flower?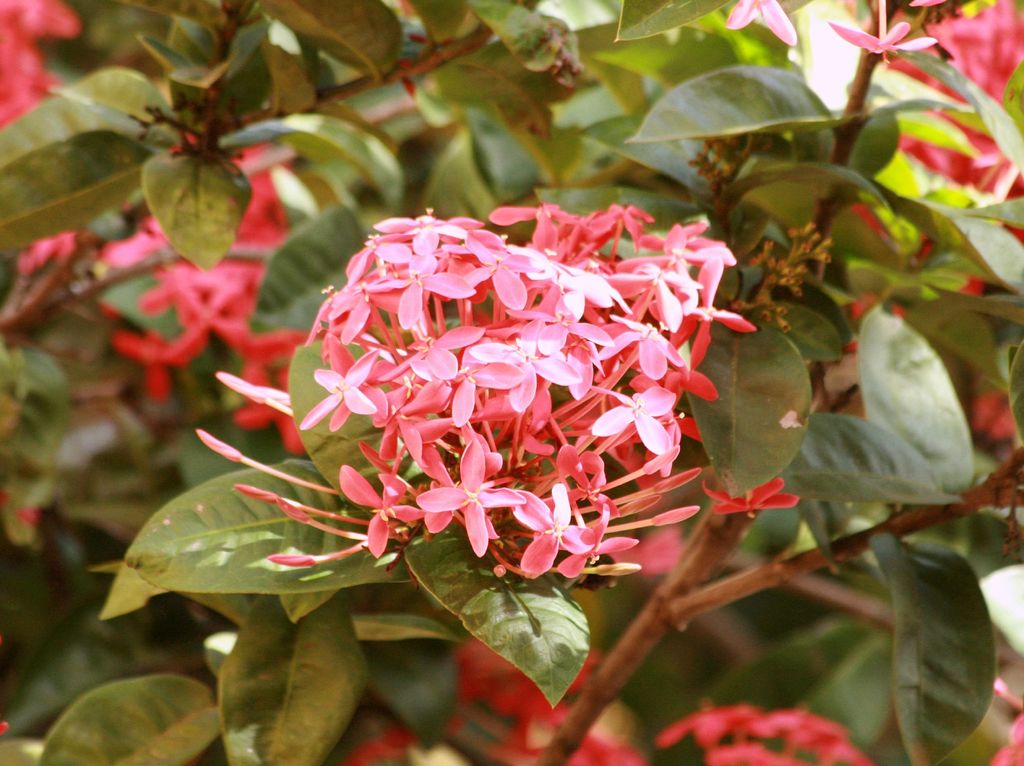
crop(707, 472, 801, 518)
